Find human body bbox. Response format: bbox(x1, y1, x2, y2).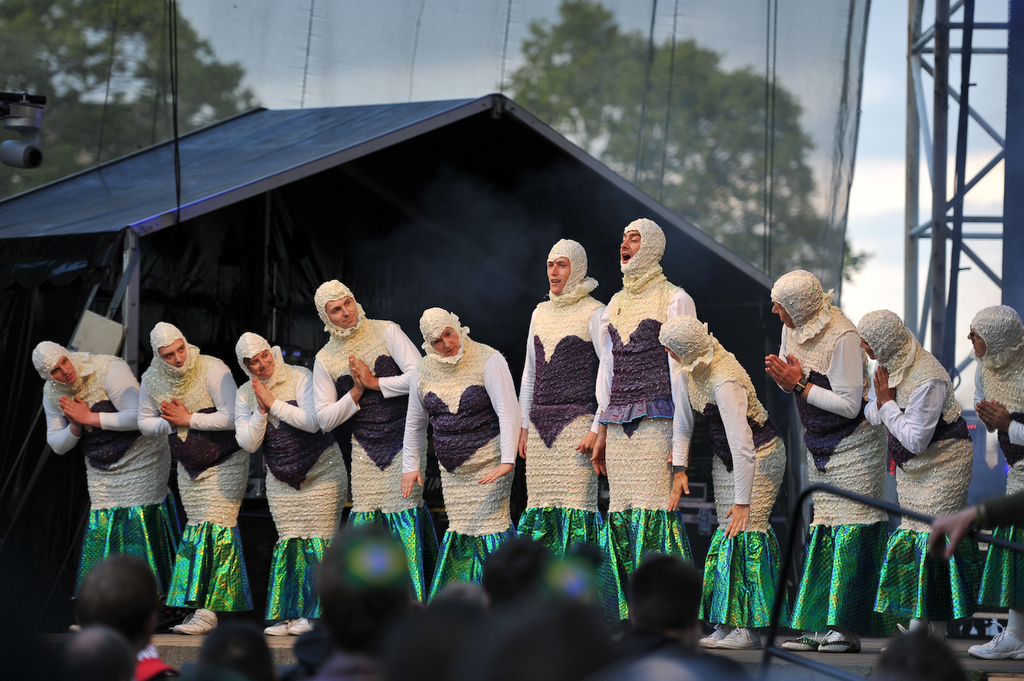
bbox(399, 338, 527, 608).
